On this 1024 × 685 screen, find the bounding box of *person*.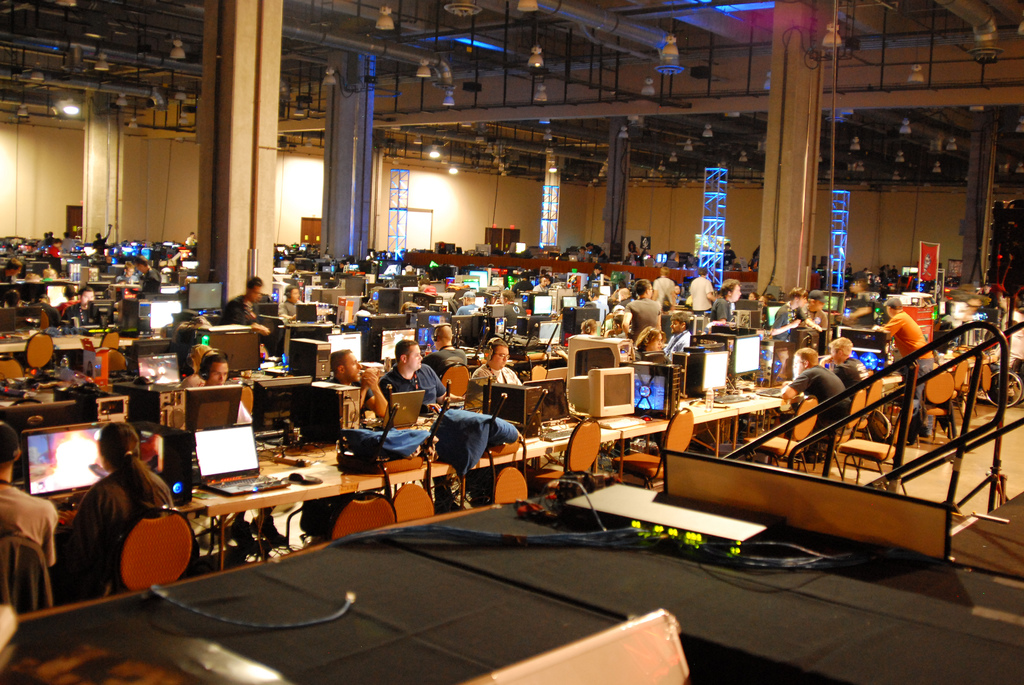
Bounding box: select_region(716, 271, 737, 324).
